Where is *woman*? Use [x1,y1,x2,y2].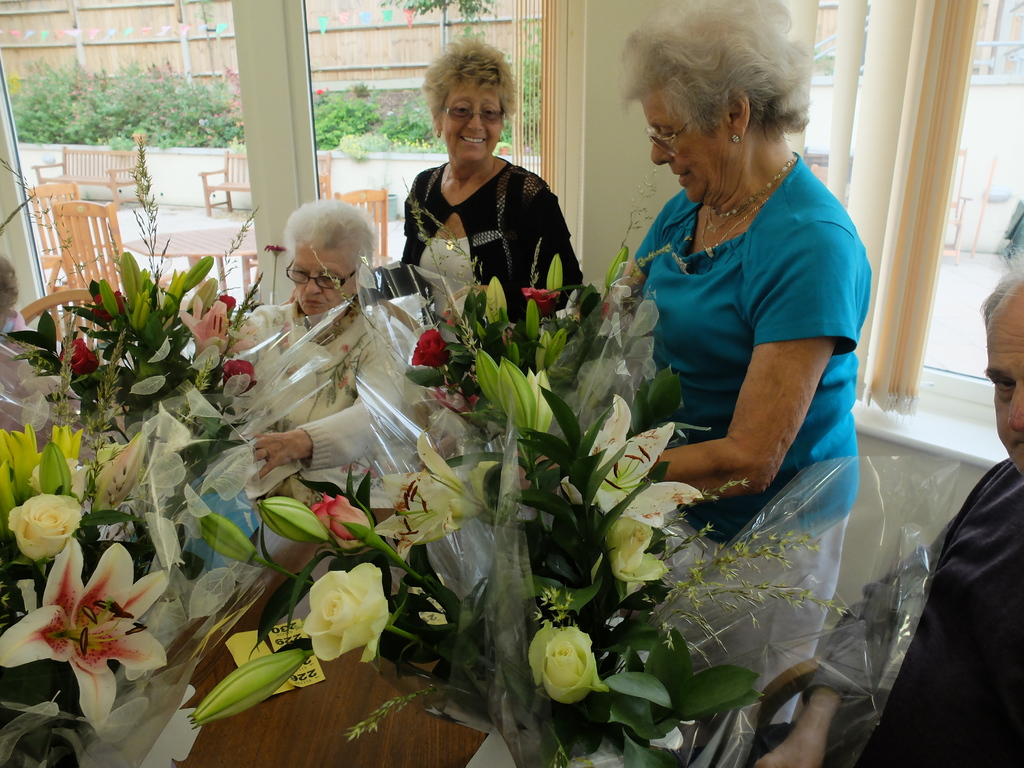
[579,1,874,717].
